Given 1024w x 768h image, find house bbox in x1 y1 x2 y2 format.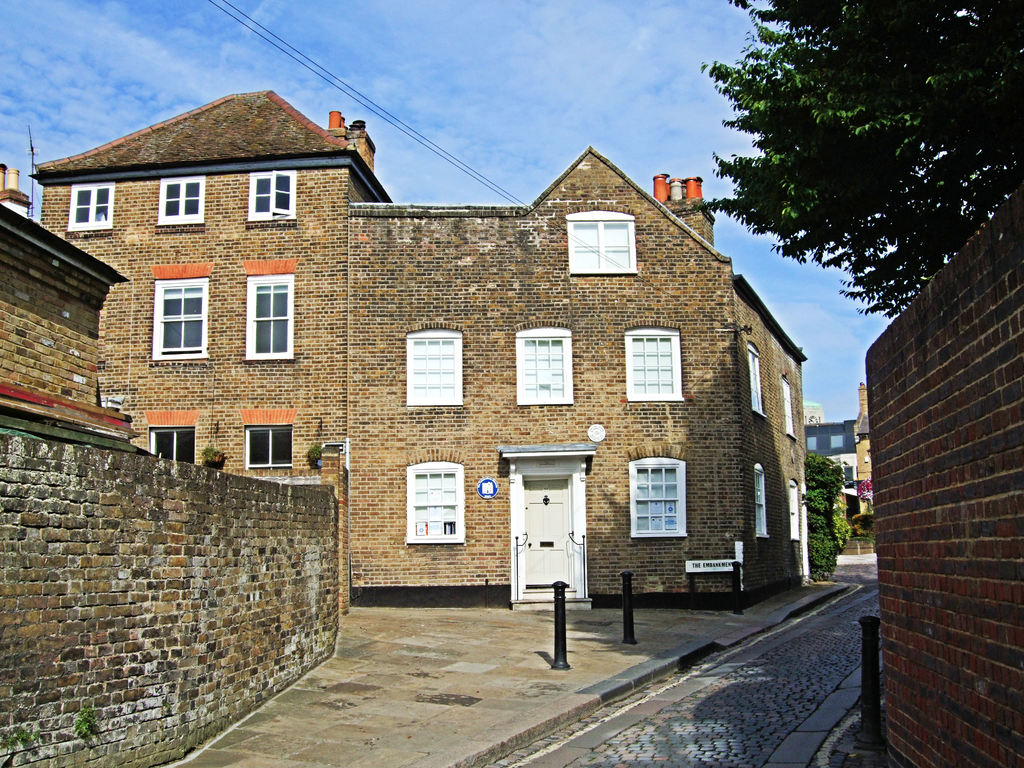
348 147 808 613.
